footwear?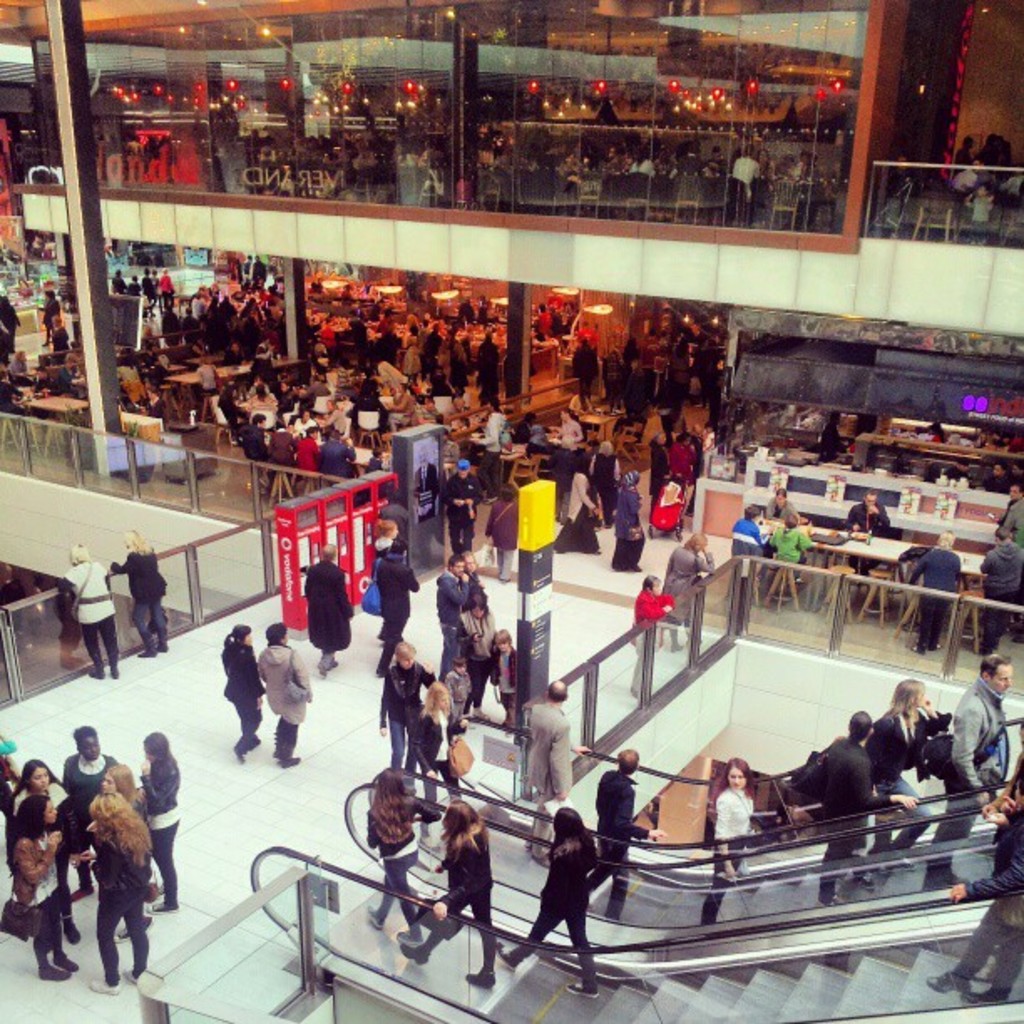
<box>77,863,92,899</box>
